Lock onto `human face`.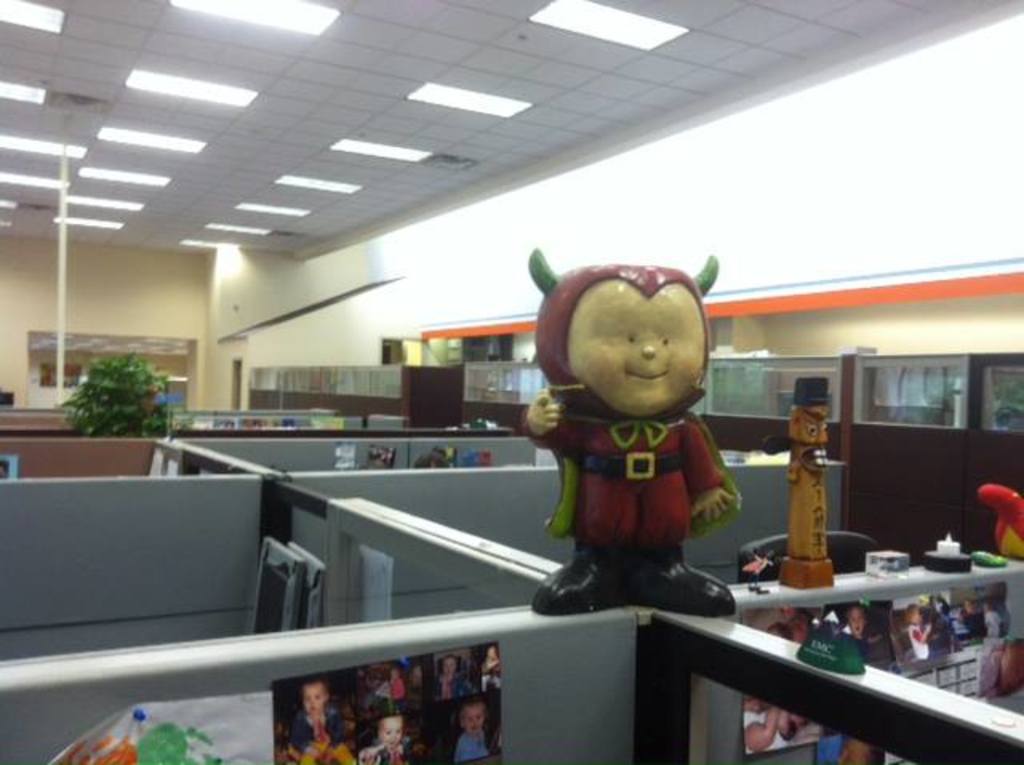
Locked: box(376, 717, 403, 751).
